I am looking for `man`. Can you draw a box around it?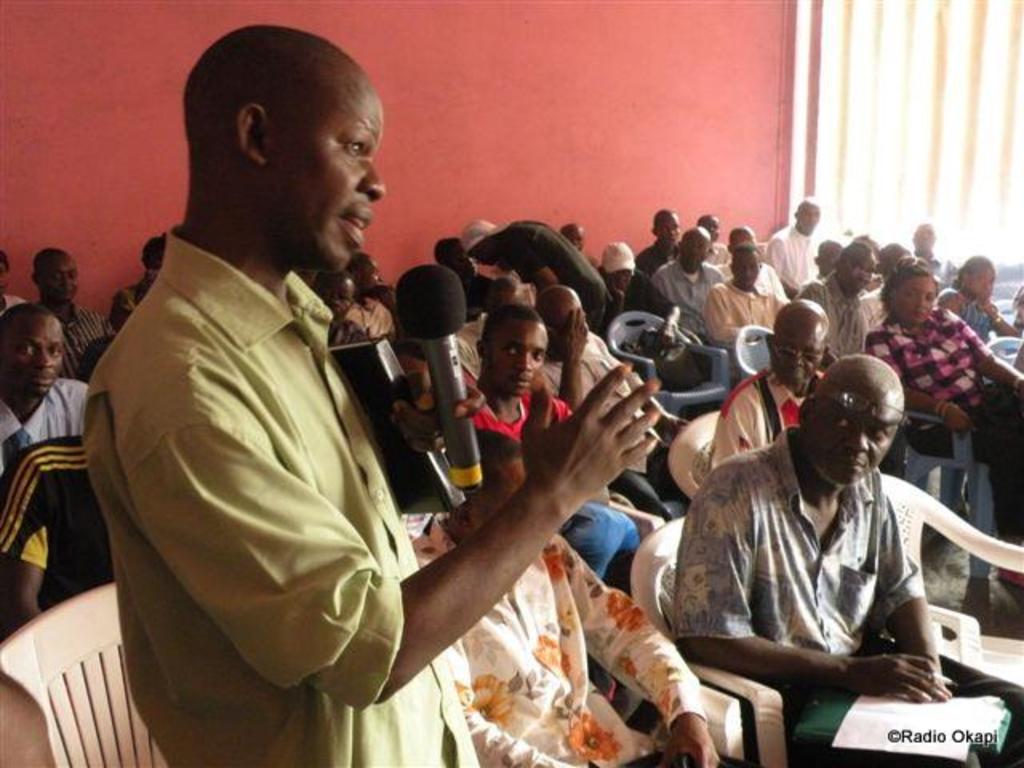
Sure, the bounding box is region(912, 218, 958, 290).
